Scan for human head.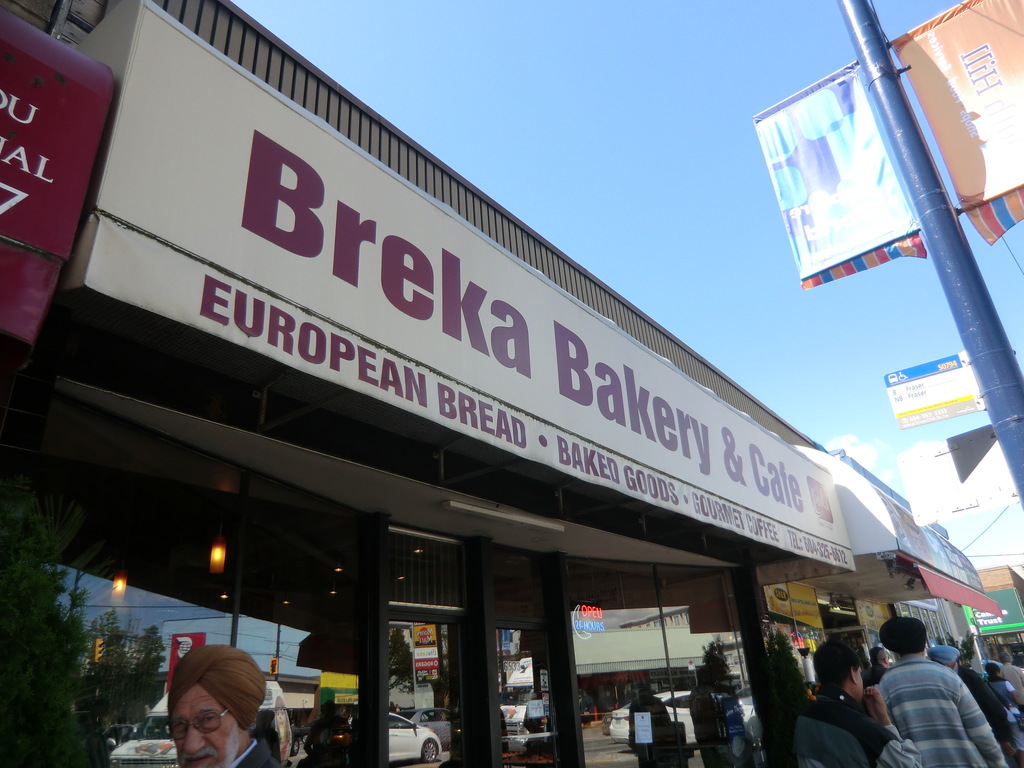
Scan result: select_region(145, 660, 267, 767).
